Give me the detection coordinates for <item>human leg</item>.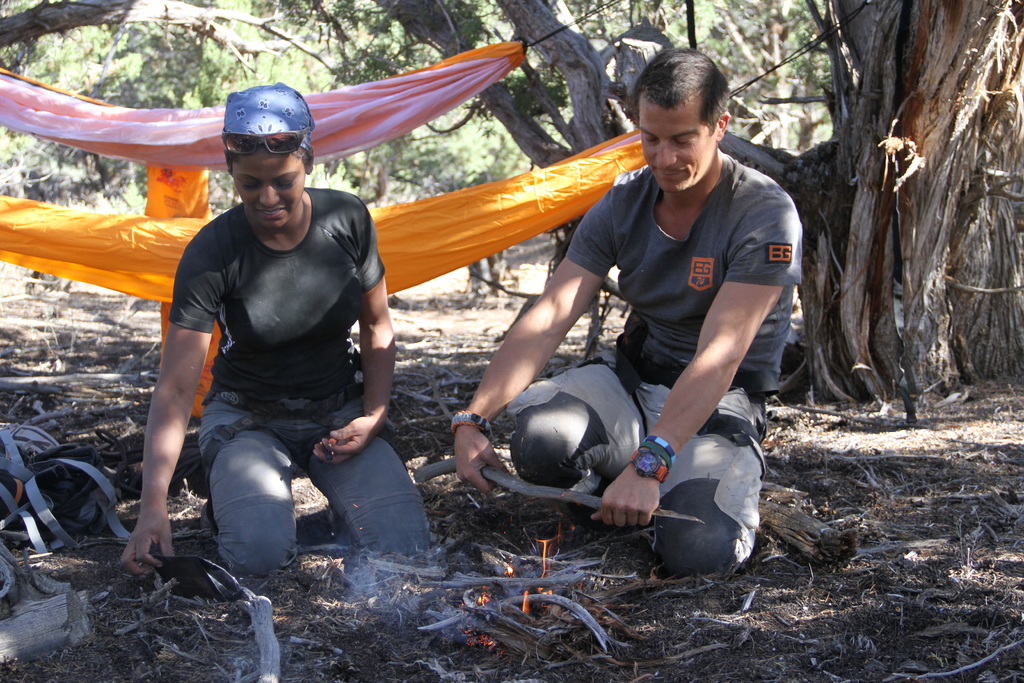
<box>508,345,672,489</box>.
